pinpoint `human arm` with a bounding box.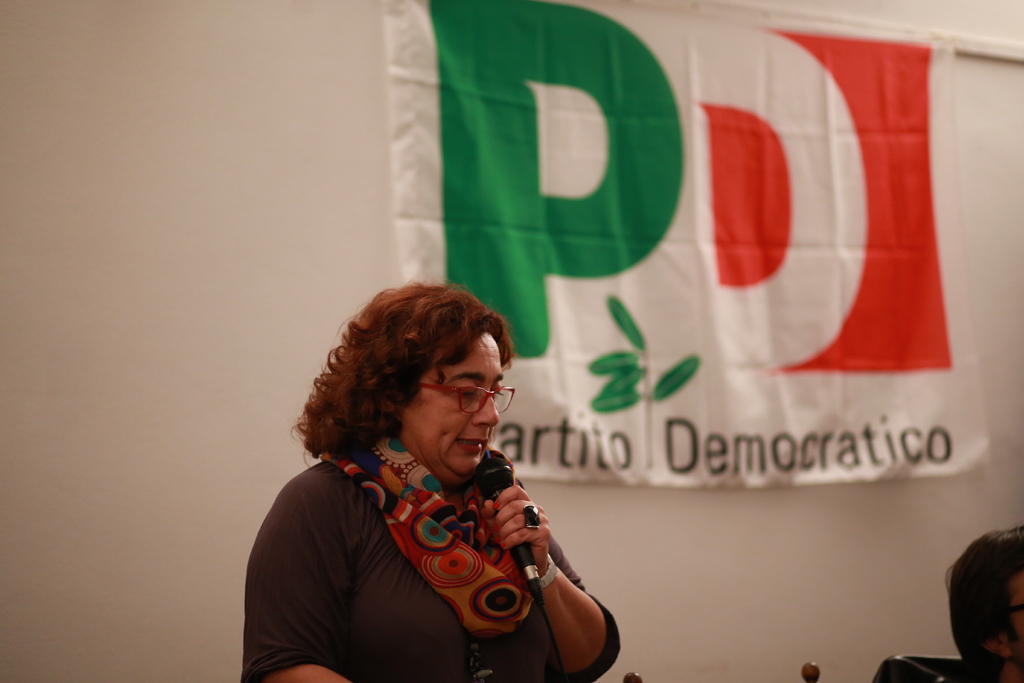
detection(486, 470, 605, 676).
